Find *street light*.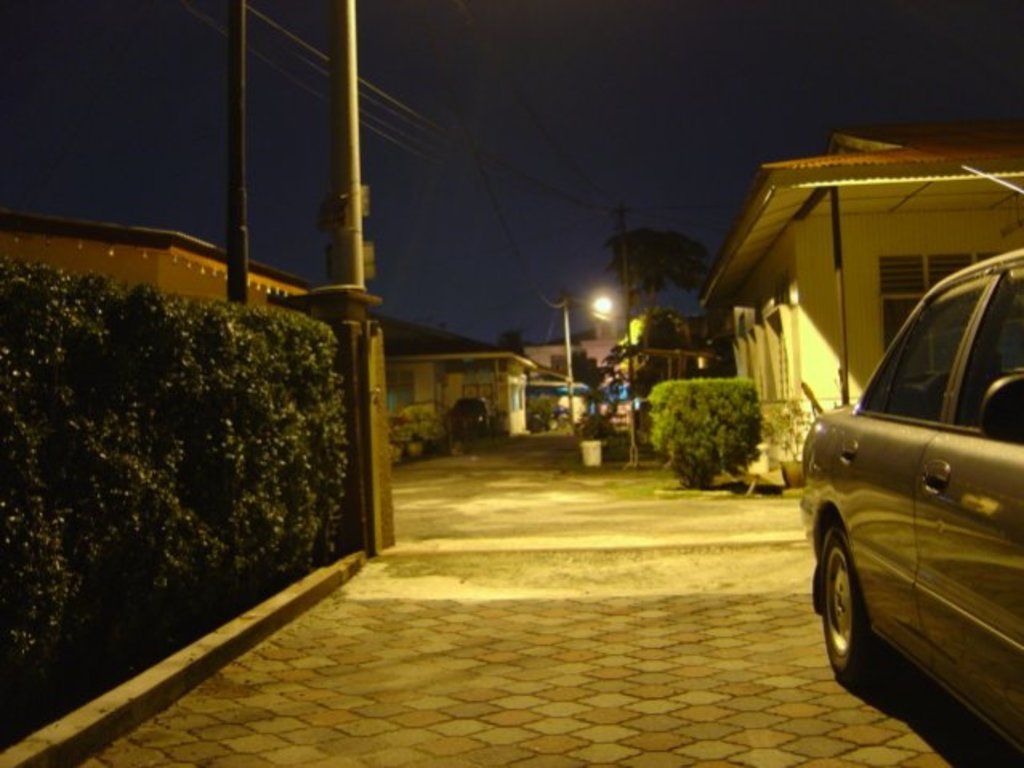
x1=583 y1=295 x2=619 y2=337.
